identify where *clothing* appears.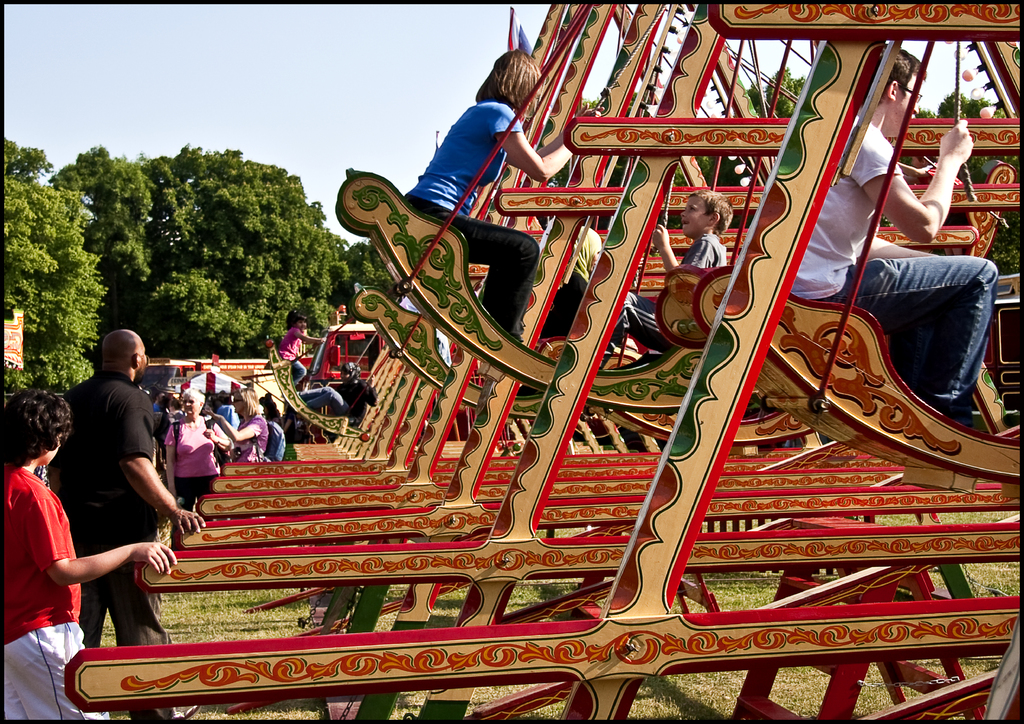
Appears at left=170, top=415, right=219, bottom=517.
